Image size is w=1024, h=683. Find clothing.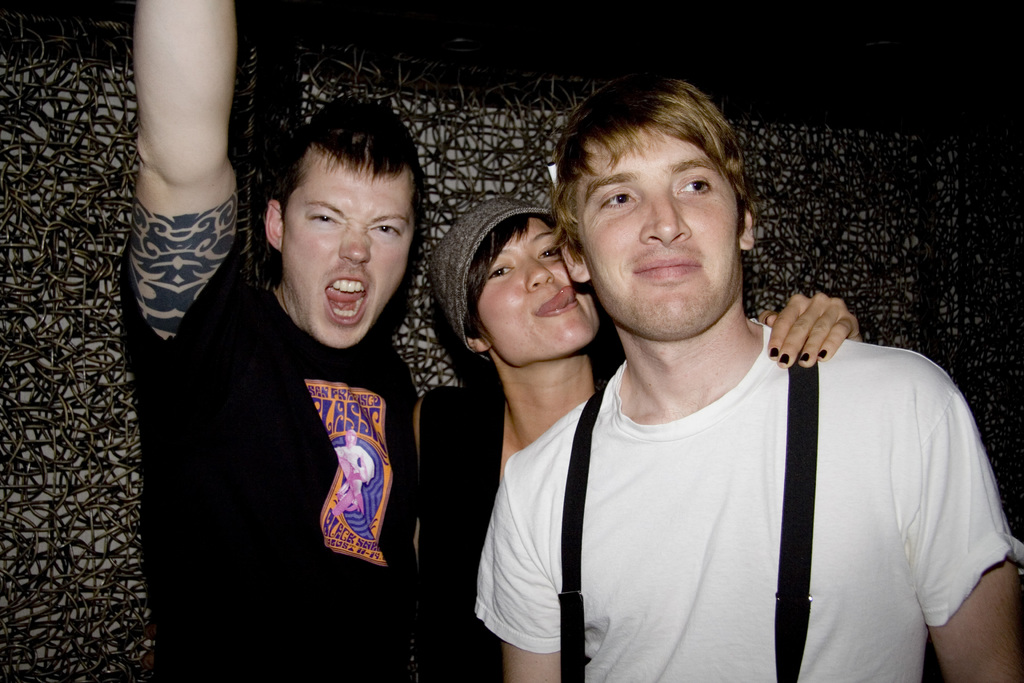
435/361/489/682.
